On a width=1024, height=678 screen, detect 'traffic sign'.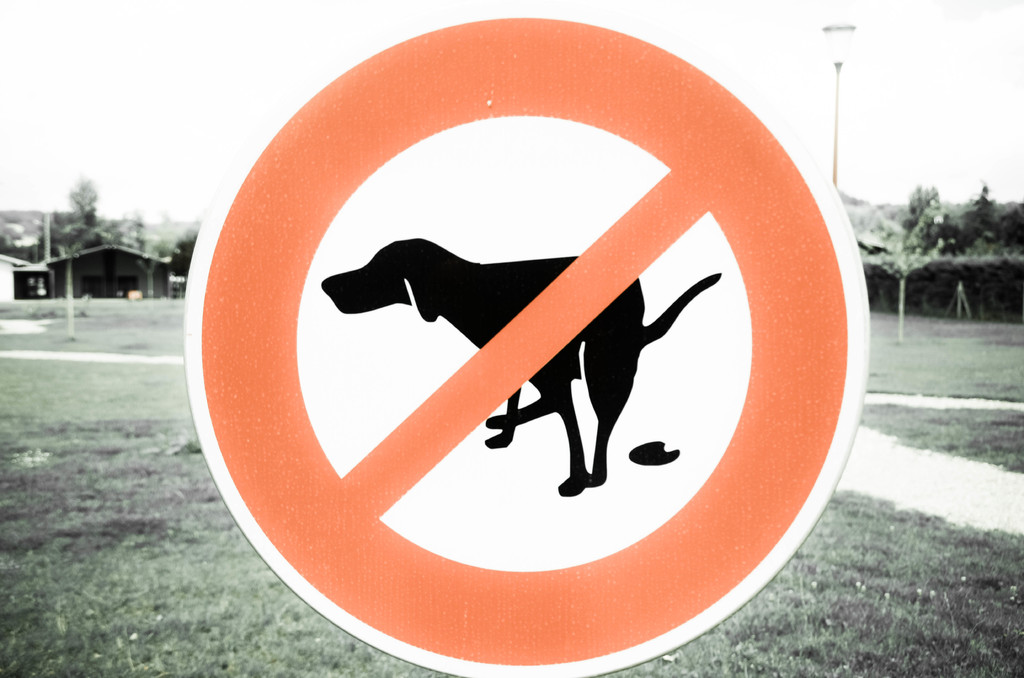
[x1=180, y1=12, x2=874, y2=676].
